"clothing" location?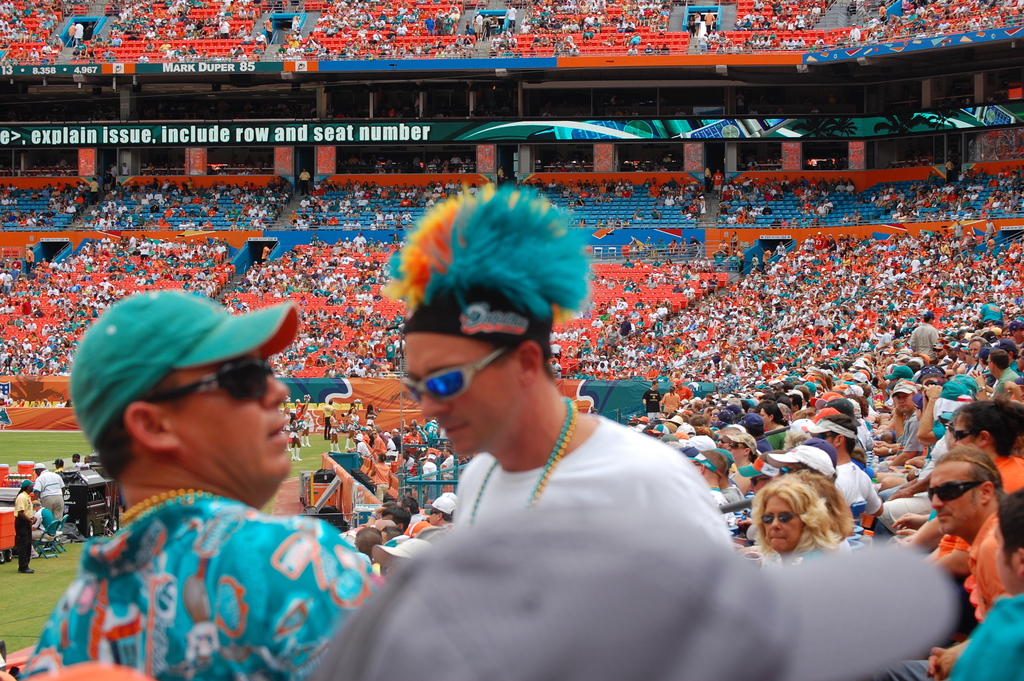
[348,411,365,447]
